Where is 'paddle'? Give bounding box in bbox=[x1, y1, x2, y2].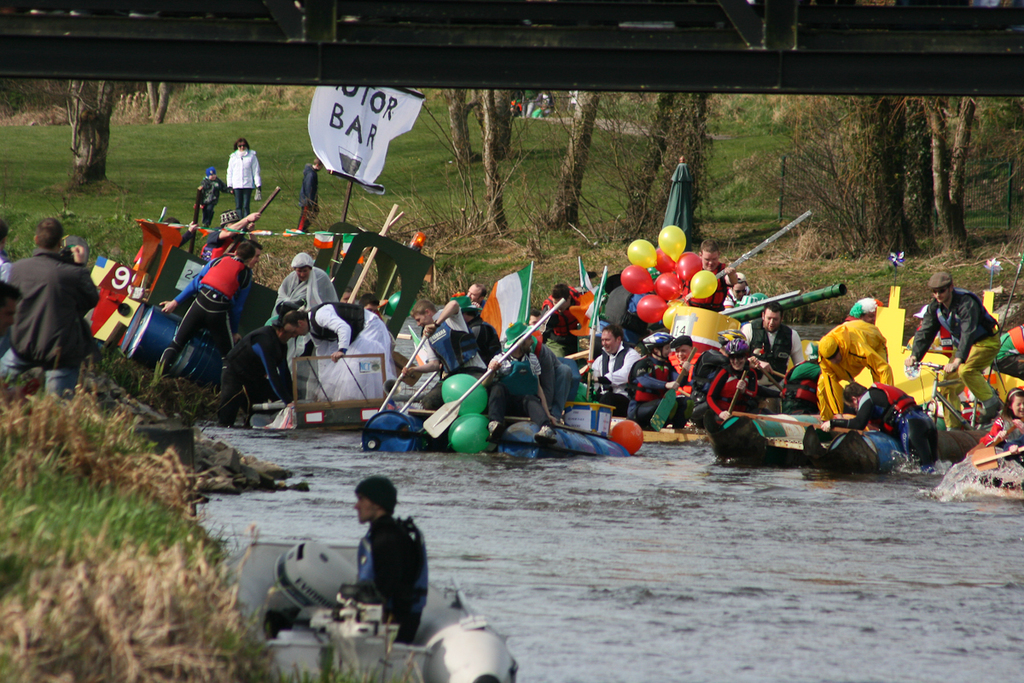
bbox=[393, 362, 440, 412].
